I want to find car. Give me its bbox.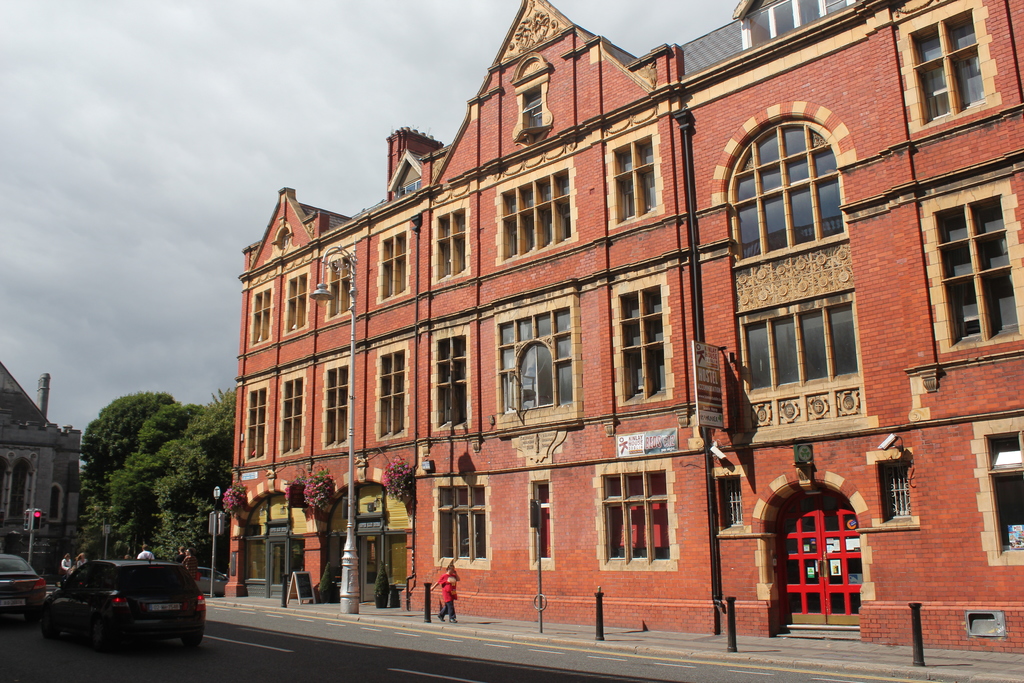
bbox(1, 555, 43, 614).
